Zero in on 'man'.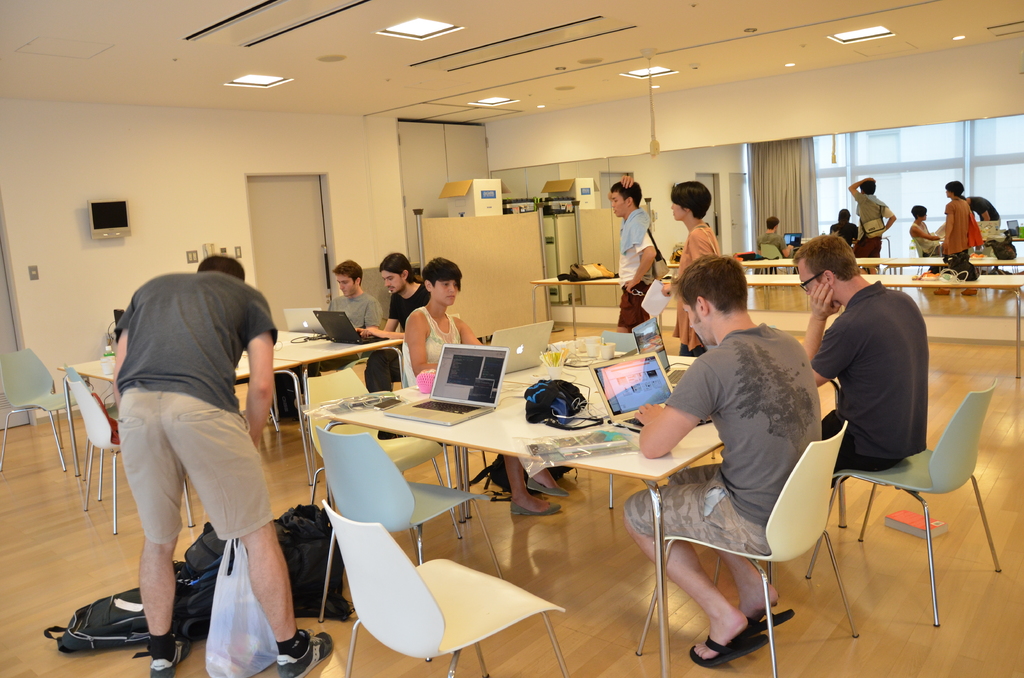
Zeroed in: 94, 226, 287, 660.
